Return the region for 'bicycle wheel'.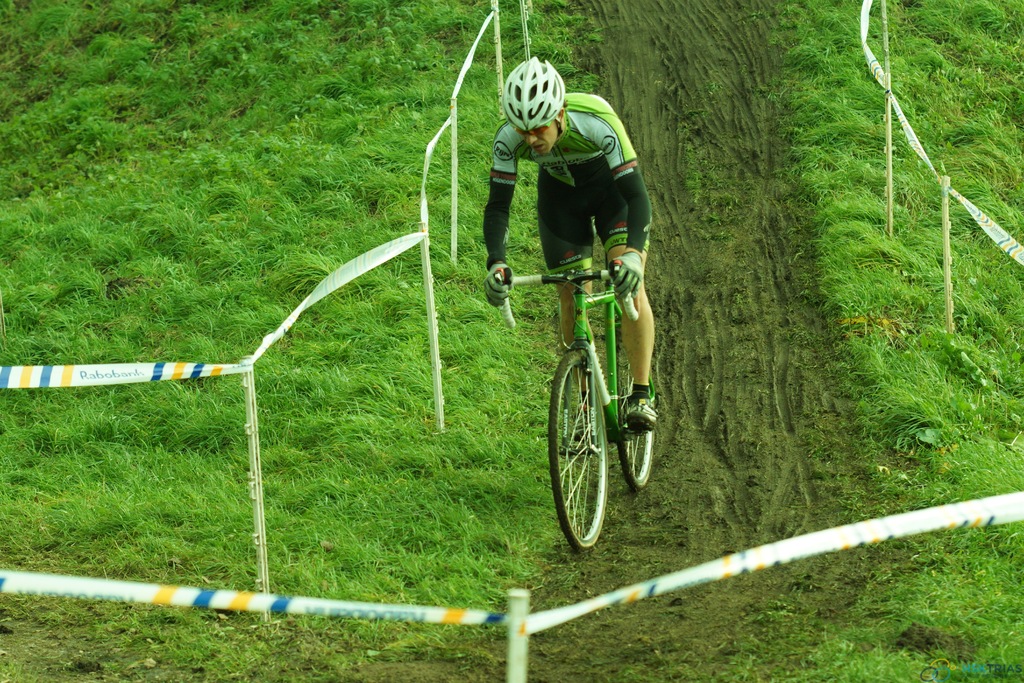
<bbox>614, 319, 652, 486</bbox>.
